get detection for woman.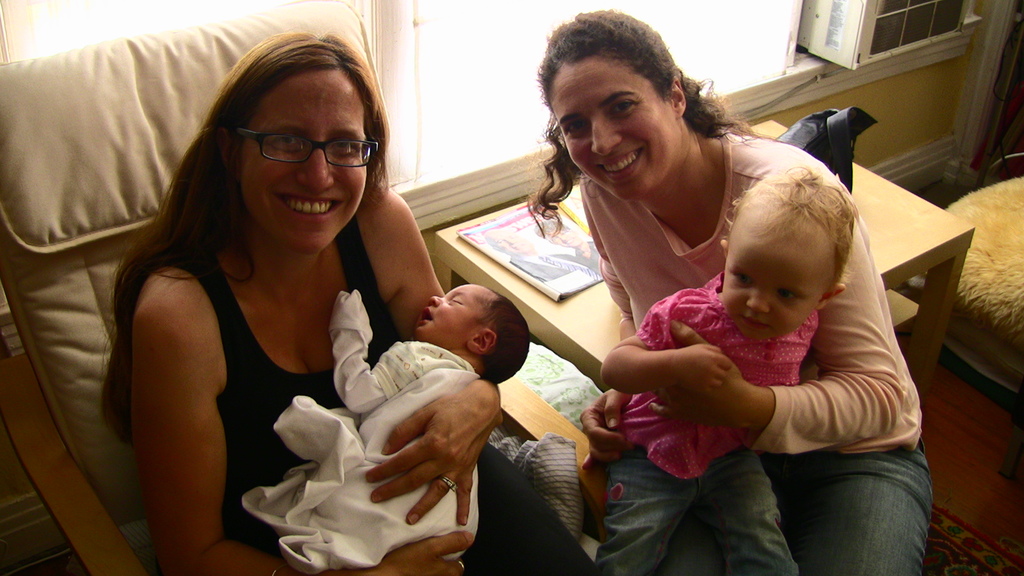
Detection: (94,25,628,575).
